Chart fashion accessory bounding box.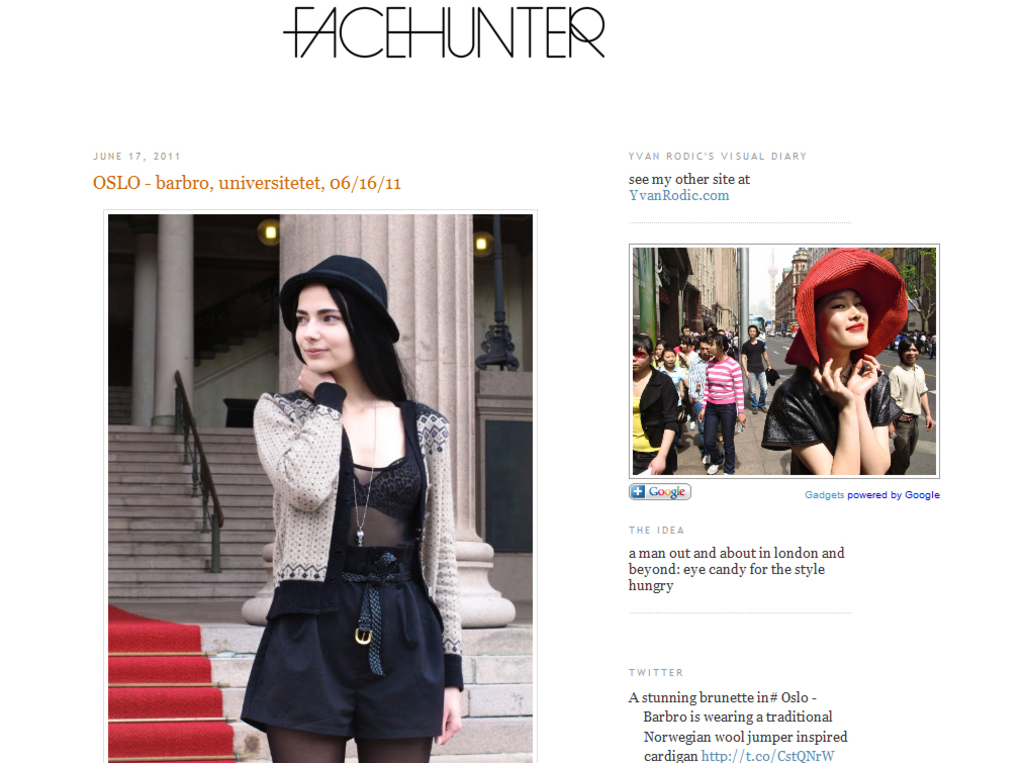
Charted: {"x1": 706, "y1": 452, "x2": 712, "y2": 464}.
